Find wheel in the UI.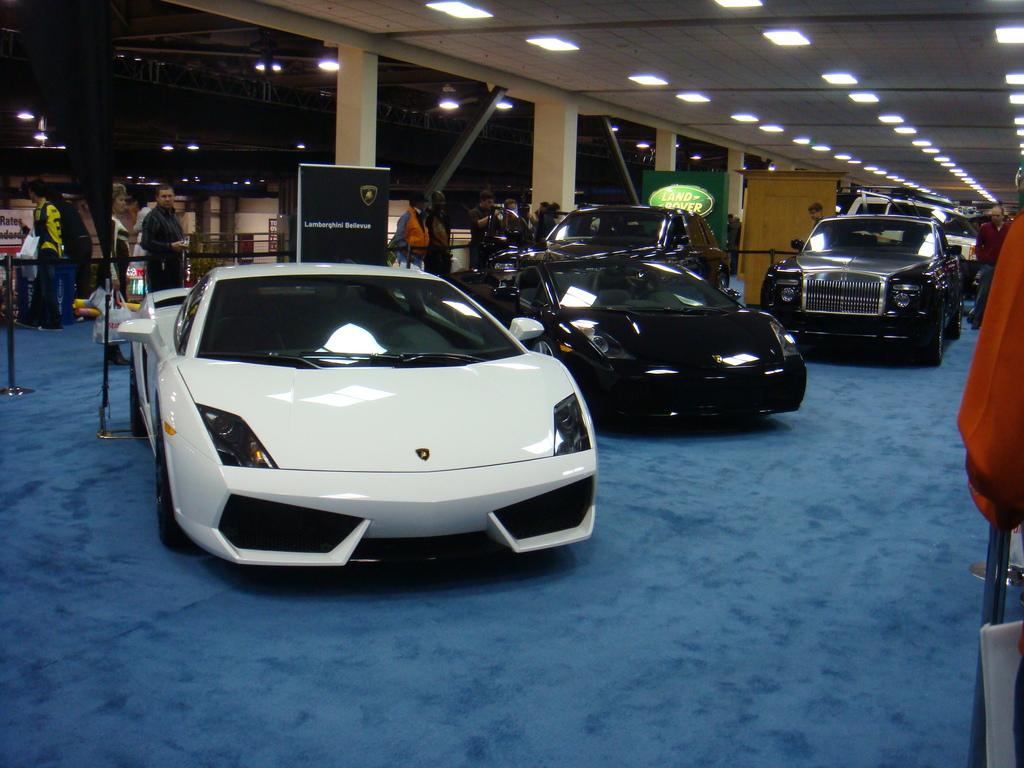
UI element at [x1=928, y1=311, x2=944, y2=362].
